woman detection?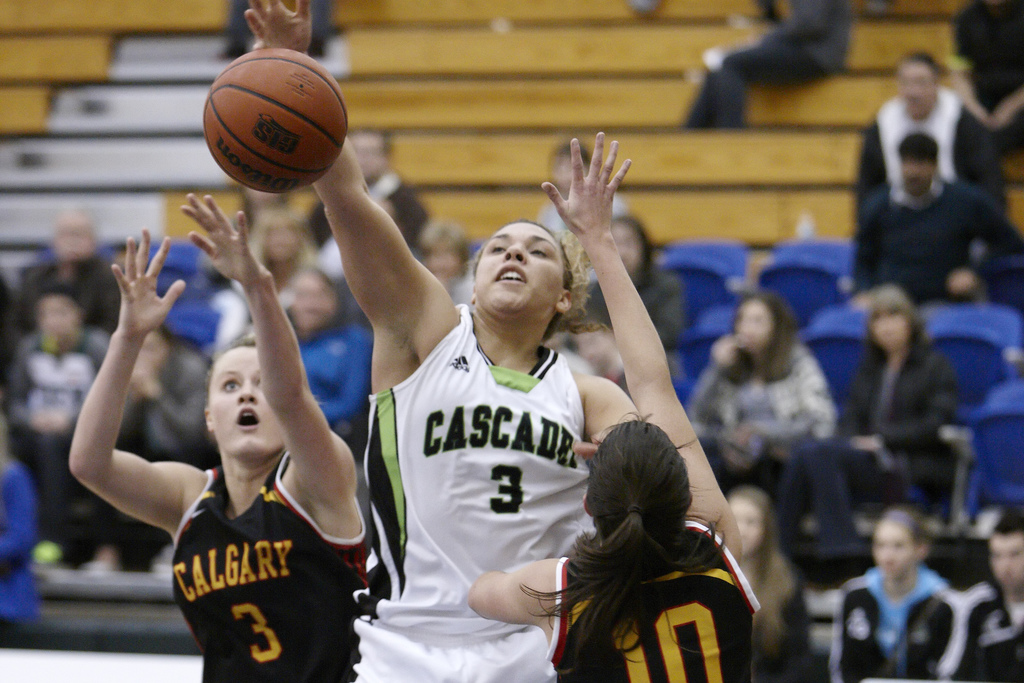
(x1=782, y1=283, x2=966, y2=562)
